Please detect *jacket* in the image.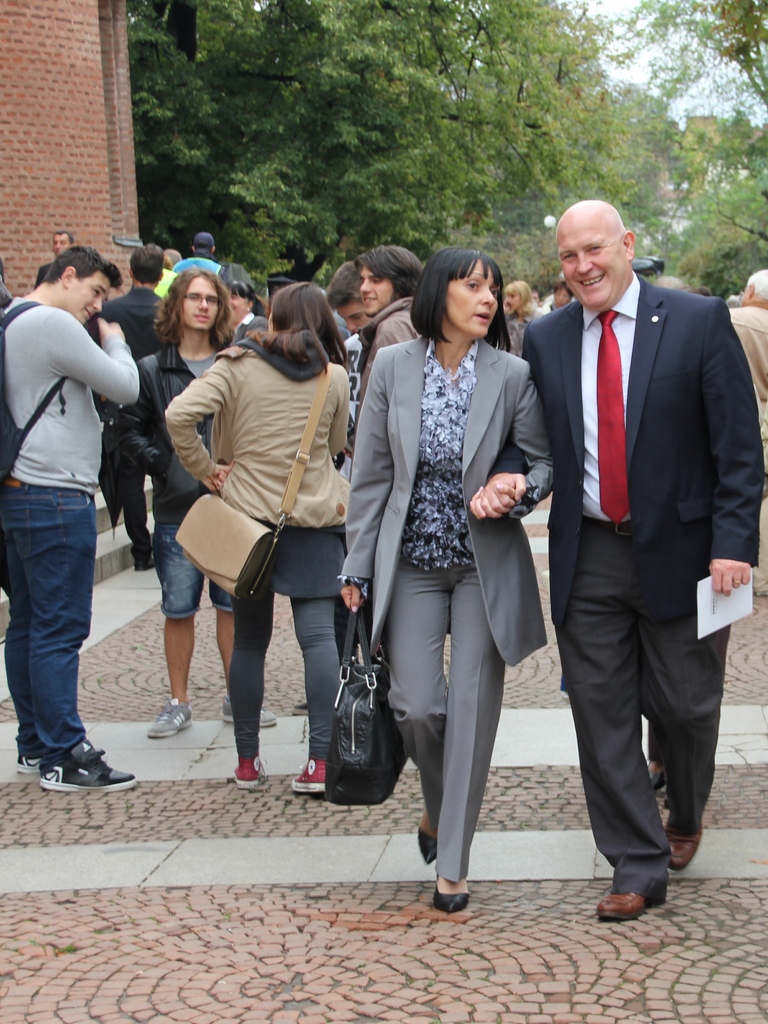
bbox(162, 339, 352, 527).
